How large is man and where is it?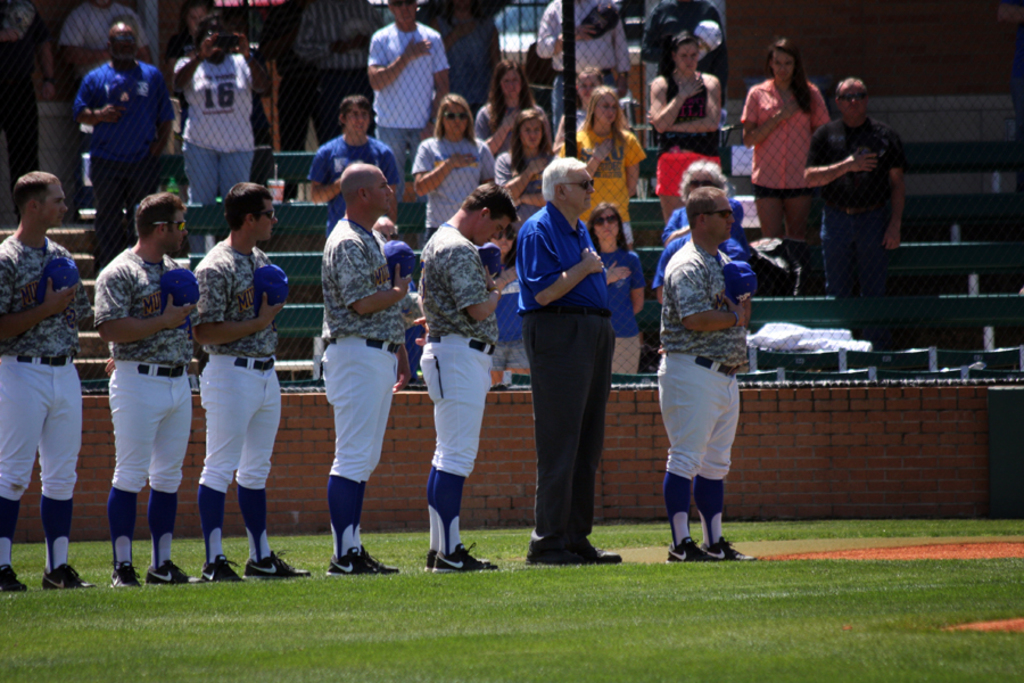
Bounding box: crop(255, 0, 333, 195).
